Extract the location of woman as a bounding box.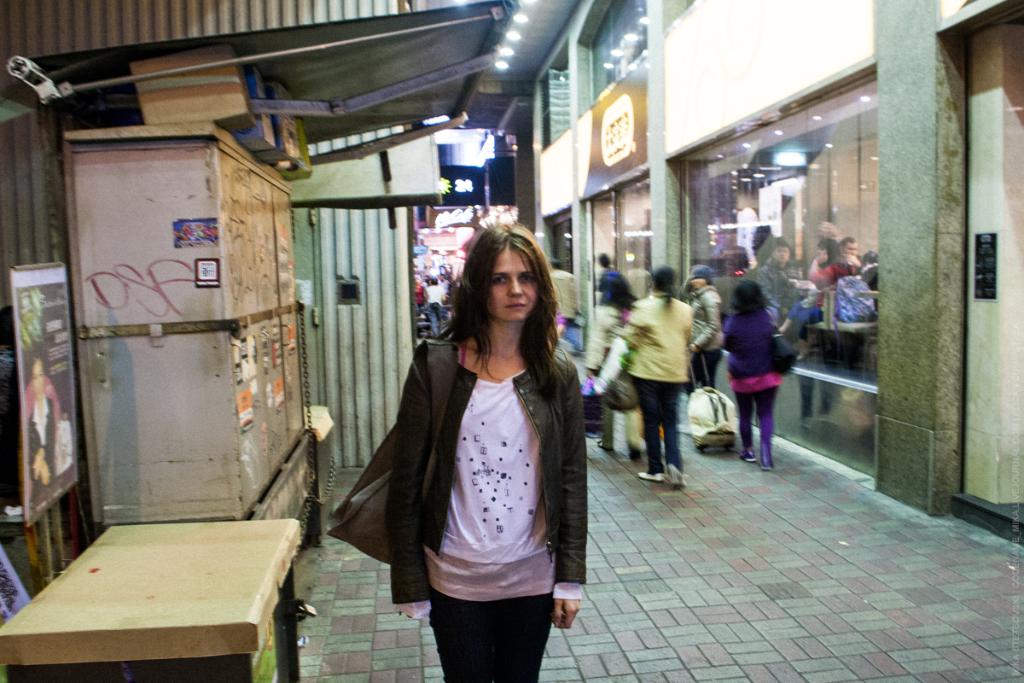
[x1=715, y1=275, x2=787, y2=477].
